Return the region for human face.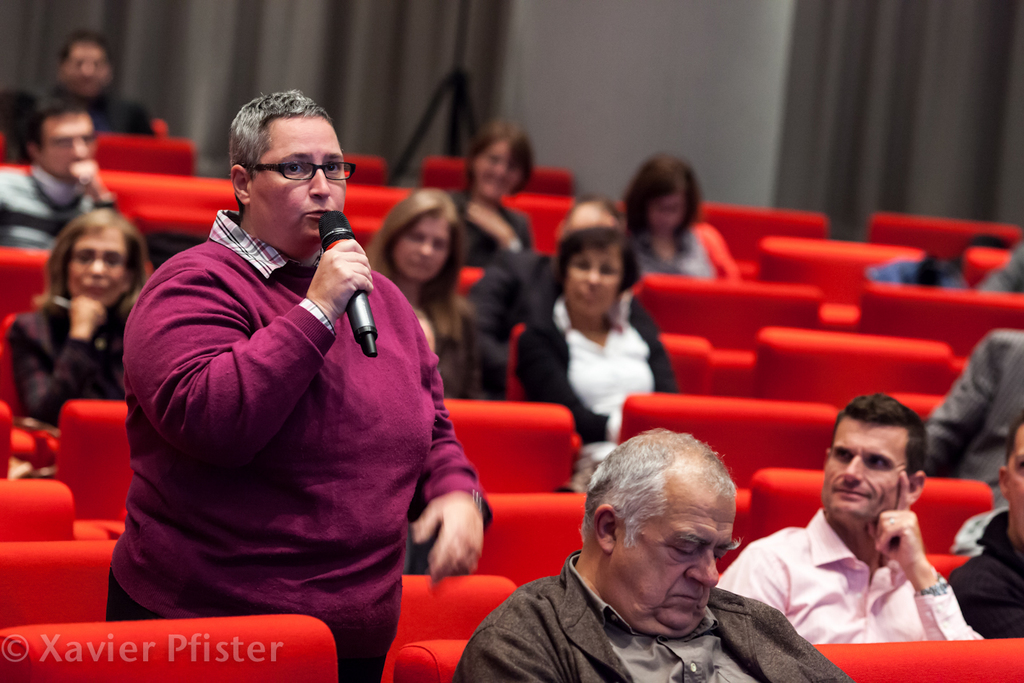
[614,495,731,634].
